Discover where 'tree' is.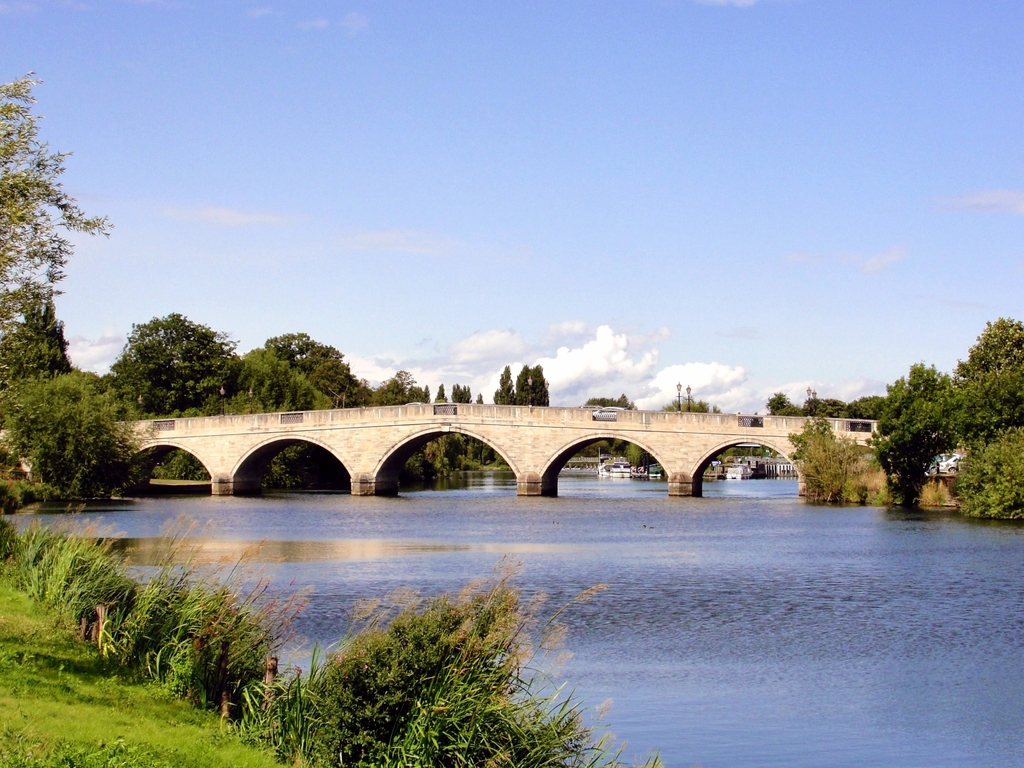
Discovered at 952 318 1023 424.
